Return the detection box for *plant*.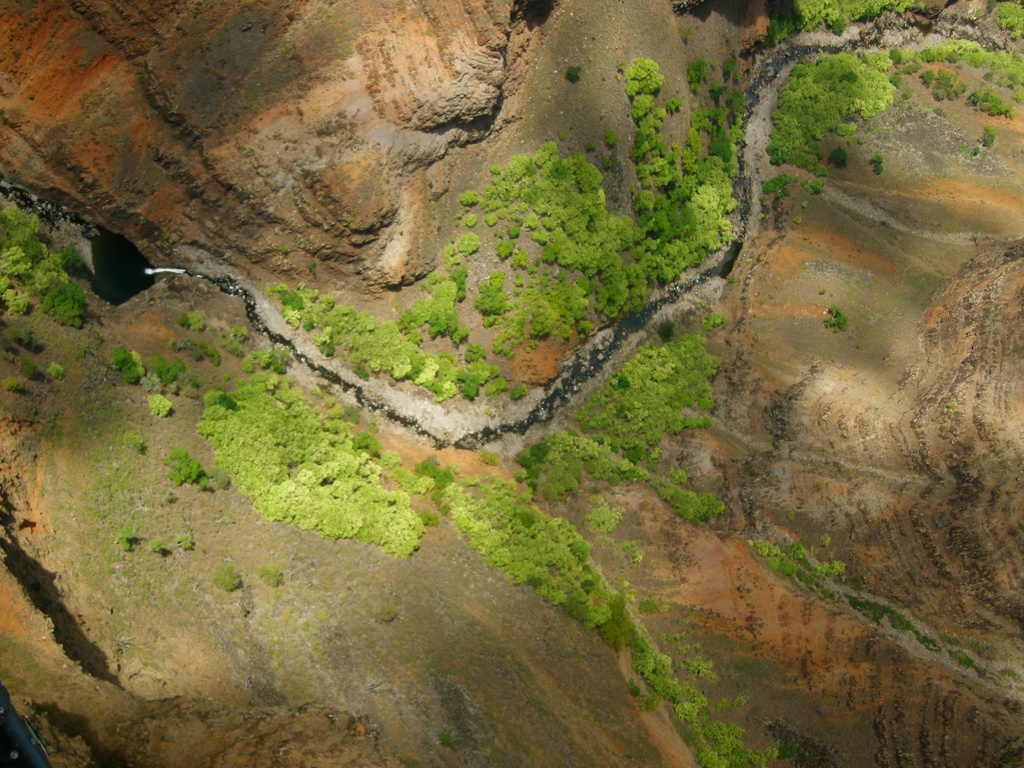
Rect(566, 65, 584, 80).
